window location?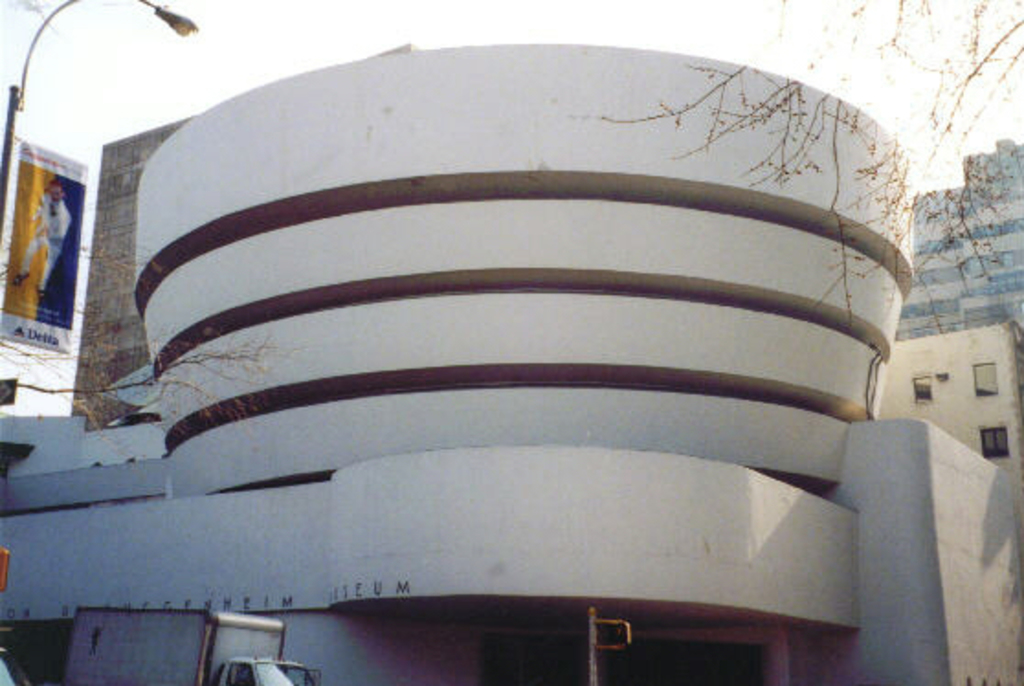
x1=914, y1=378, x2=929, y2=402
